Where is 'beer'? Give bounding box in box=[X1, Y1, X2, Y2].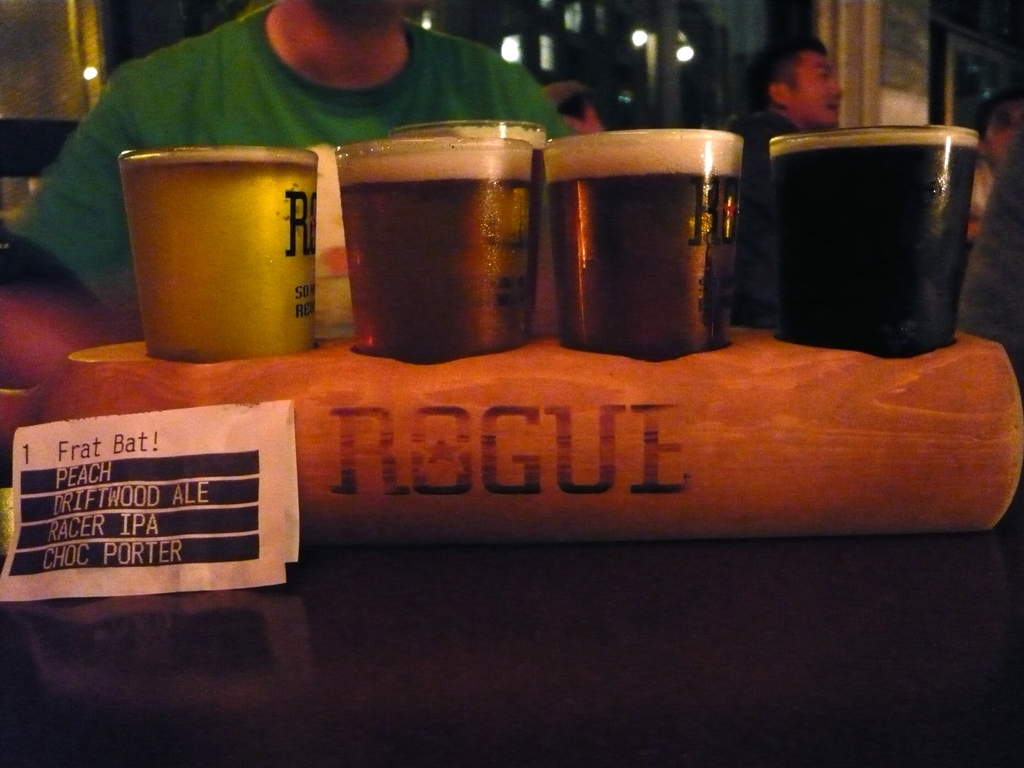
box=[764, 105, 972, 387].
